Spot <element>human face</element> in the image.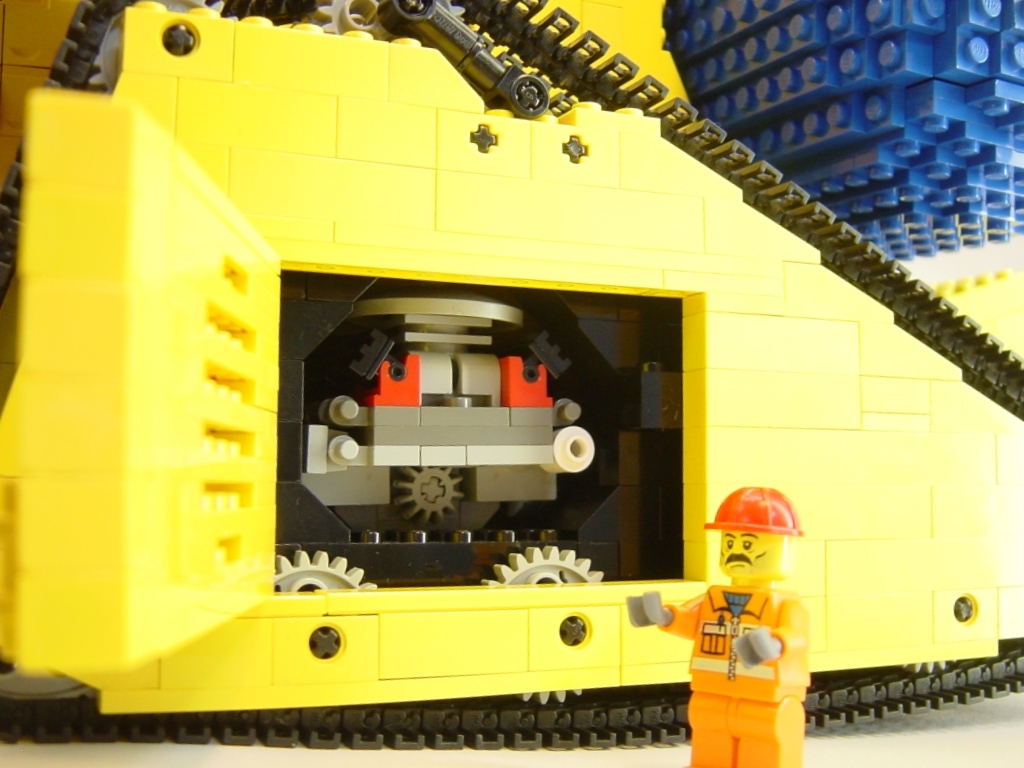
<element>human face</element> found at bbox(719, 529, 771, 577).
